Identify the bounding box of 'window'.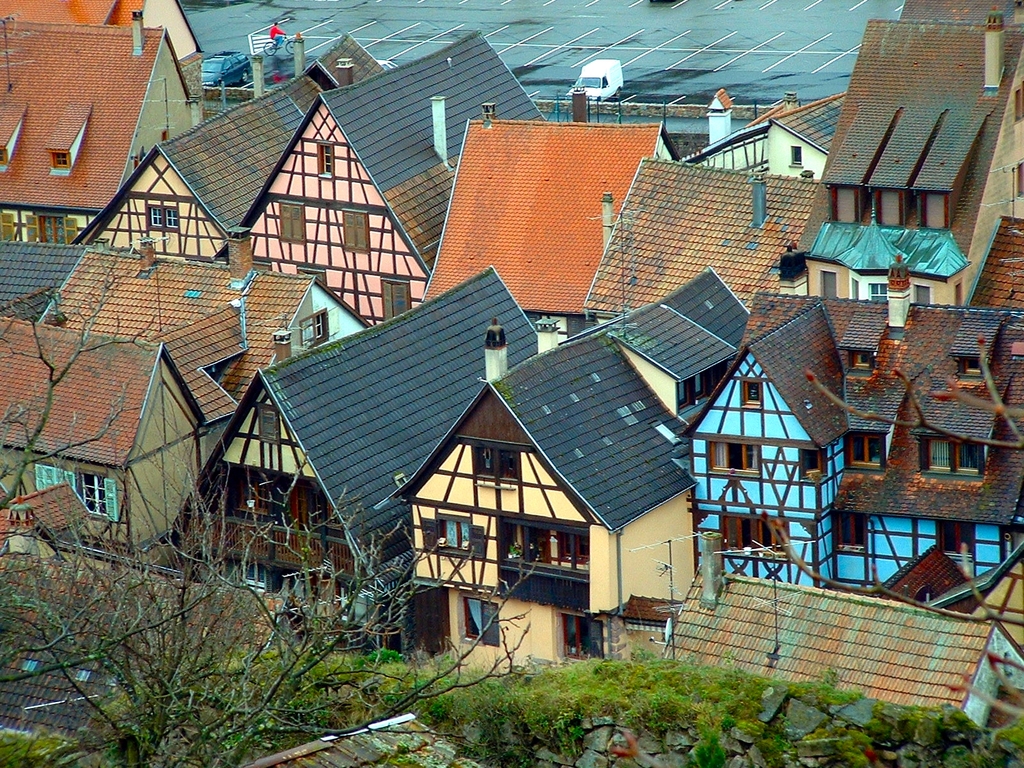
left=63, top=476, right=118, bottom=523.
